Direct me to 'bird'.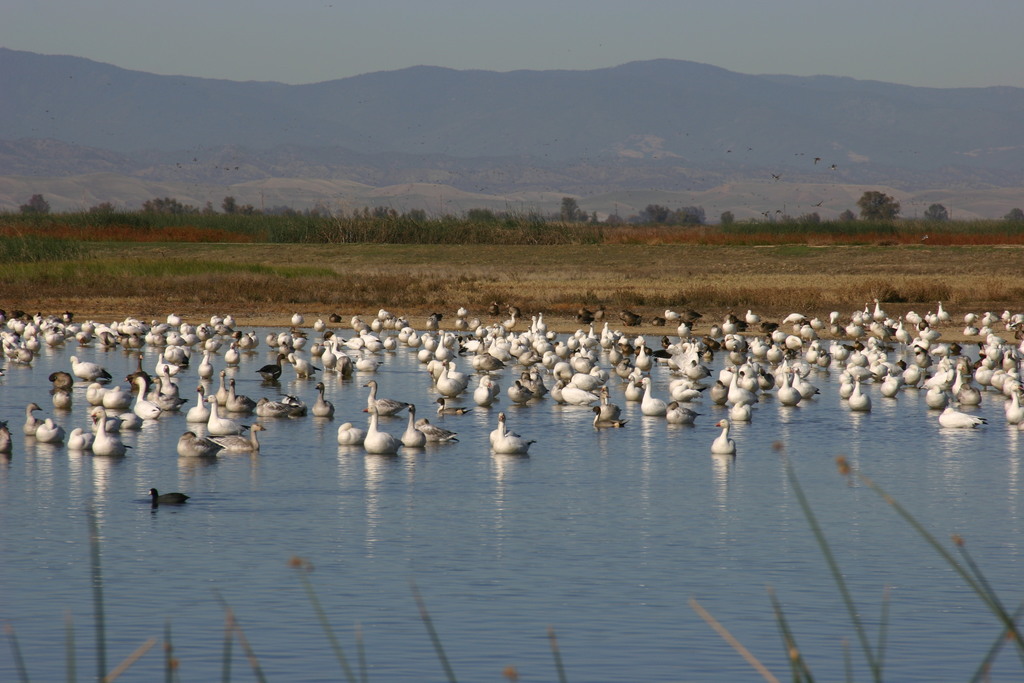
Direction: [710, 420, 735, 453].
